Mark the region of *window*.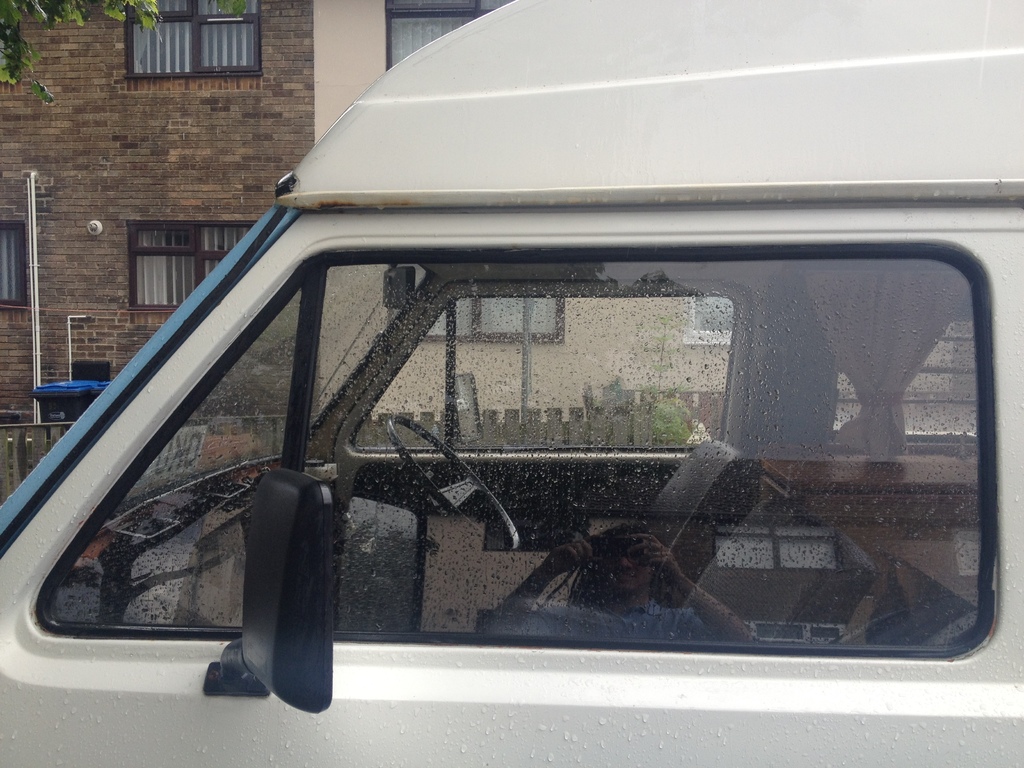
Region: (left=131, top=222, right=260, bottom=304).
